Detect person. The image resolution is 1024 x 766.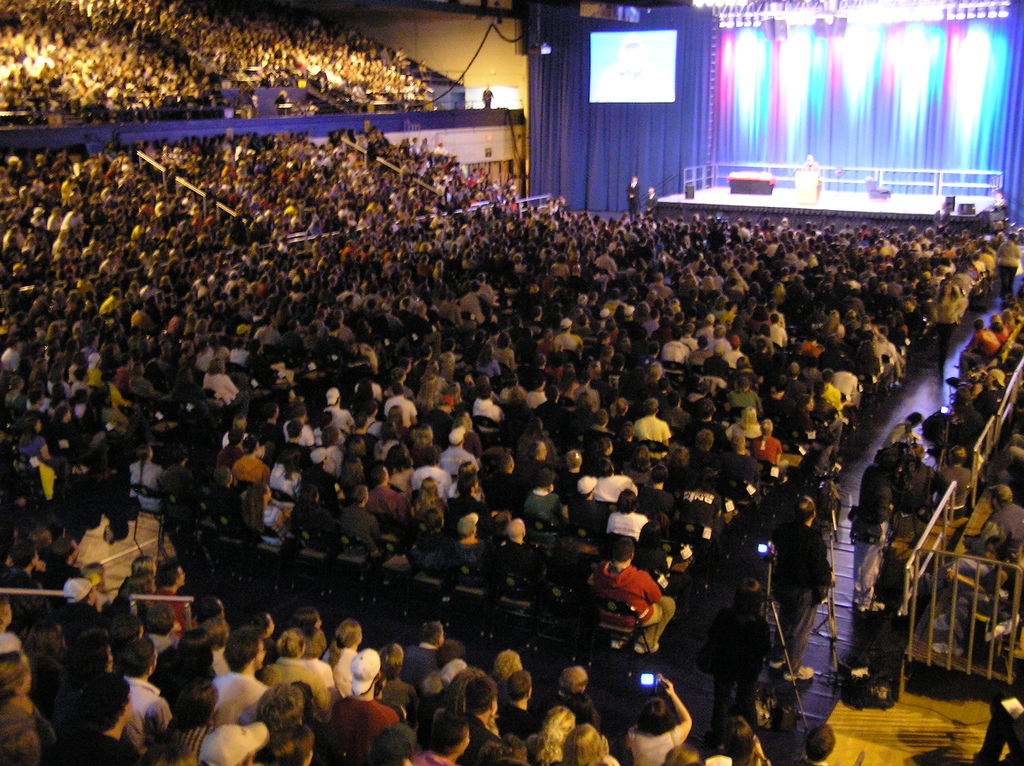
[left=637, top=307, right=662, bottom=326].
